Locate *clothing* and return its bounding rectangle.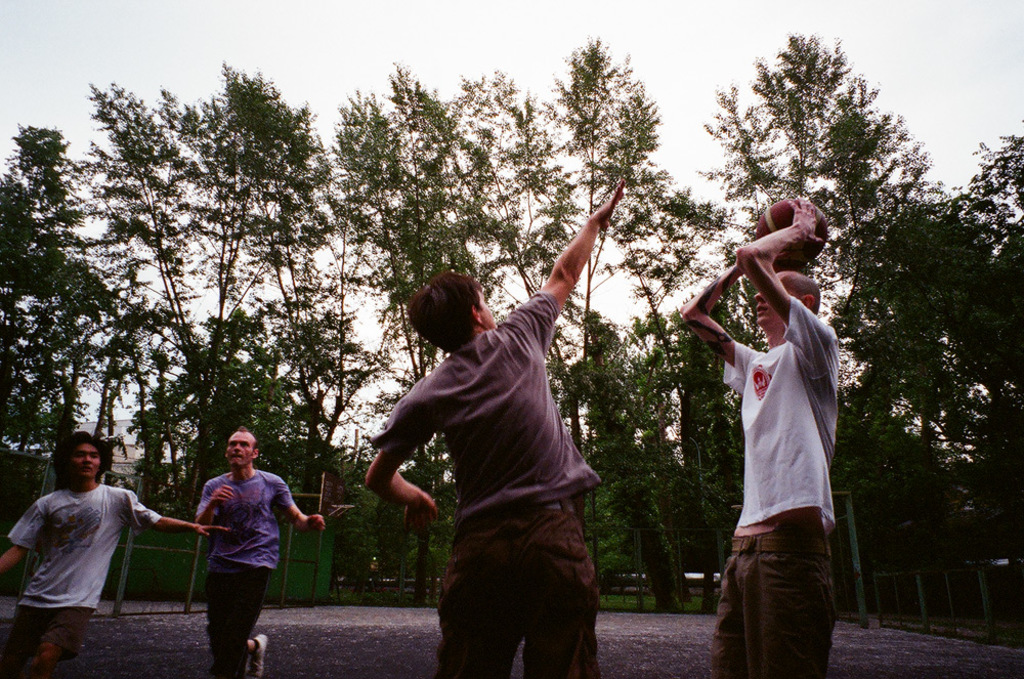
left=195, top=467, right=295, bottom=678.
